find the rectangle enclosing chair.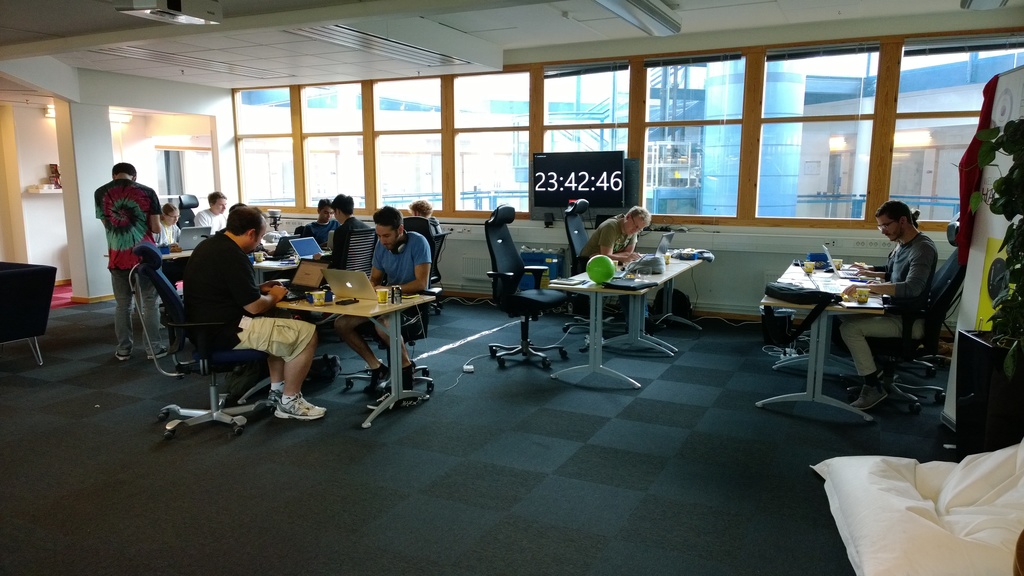
box=[127, 246, 227, 381].
